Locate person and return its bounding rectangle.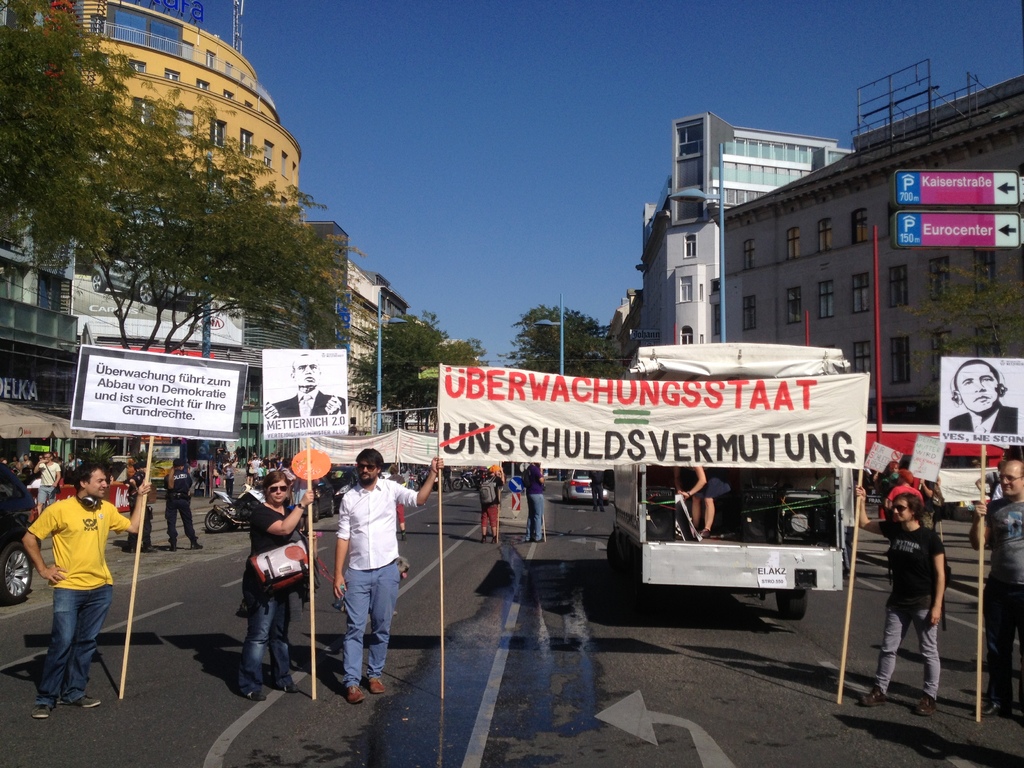
<region>239, 470, 319, 700</region>.
